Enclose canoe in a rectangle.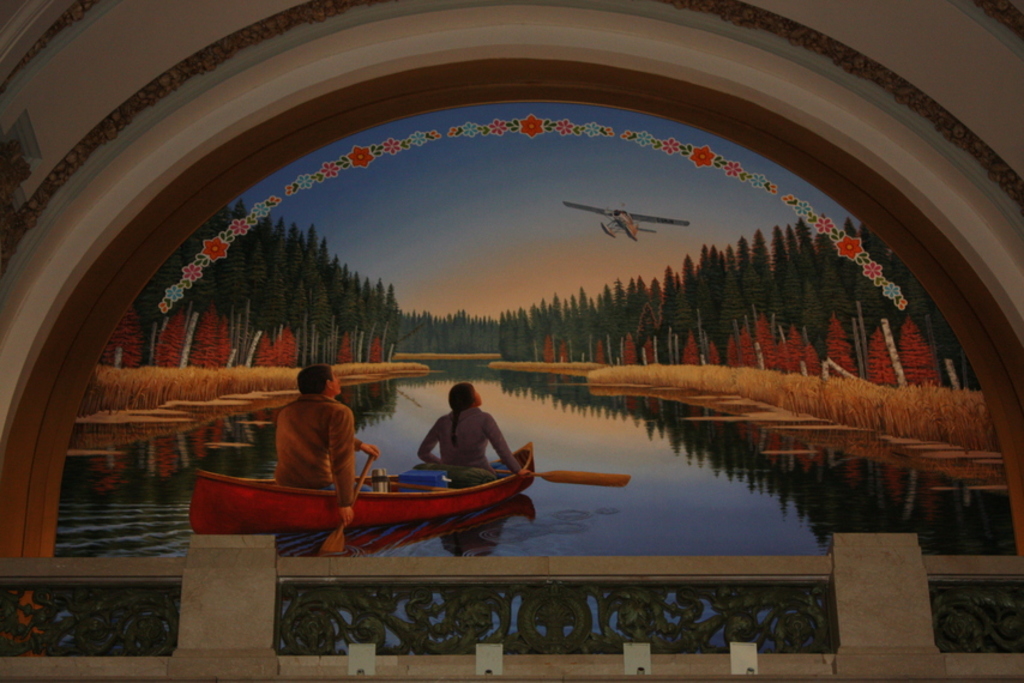
{"left": 193, "top": 427, "right": 562, "bottom": 560}.
